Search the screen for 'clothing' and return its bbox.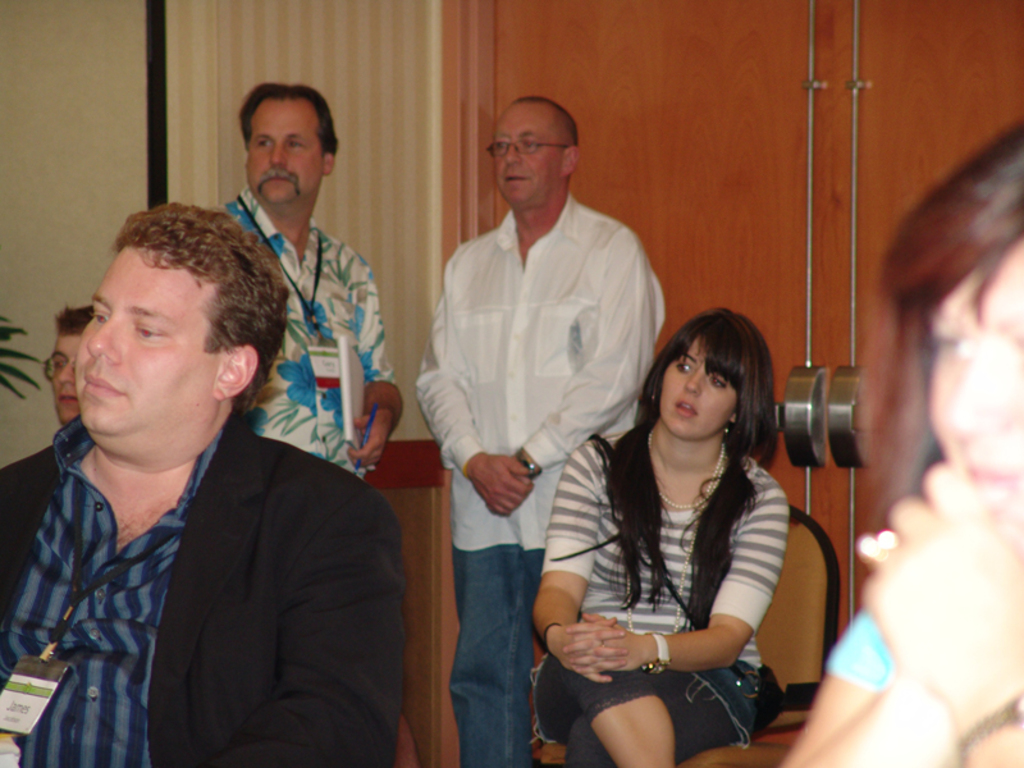
Found: BBox(826, 613, 887, 690).
